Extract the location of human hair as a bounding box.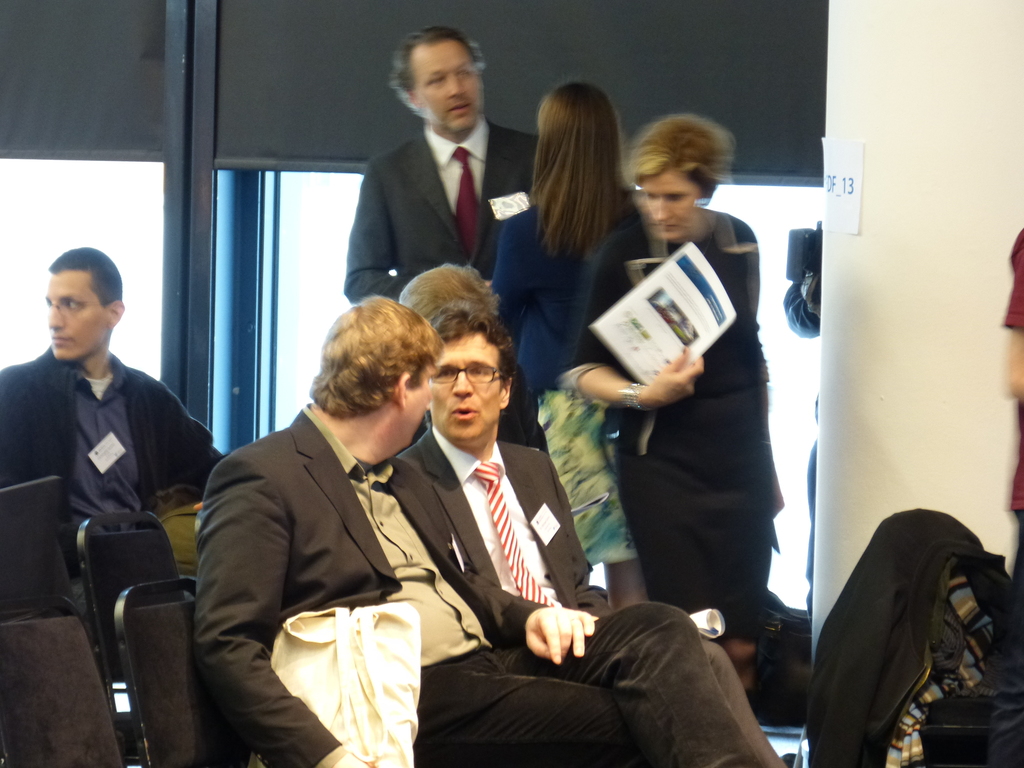
(307, 298, 440, 418).
